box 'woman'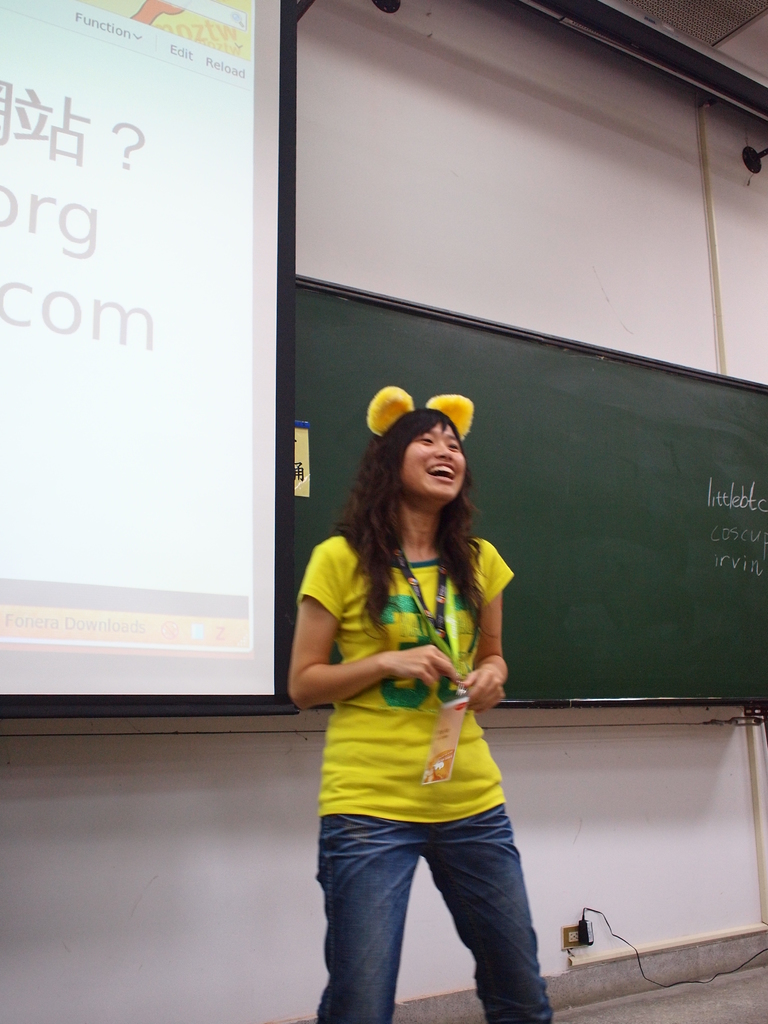
box(285, 376, 543, 1018)
